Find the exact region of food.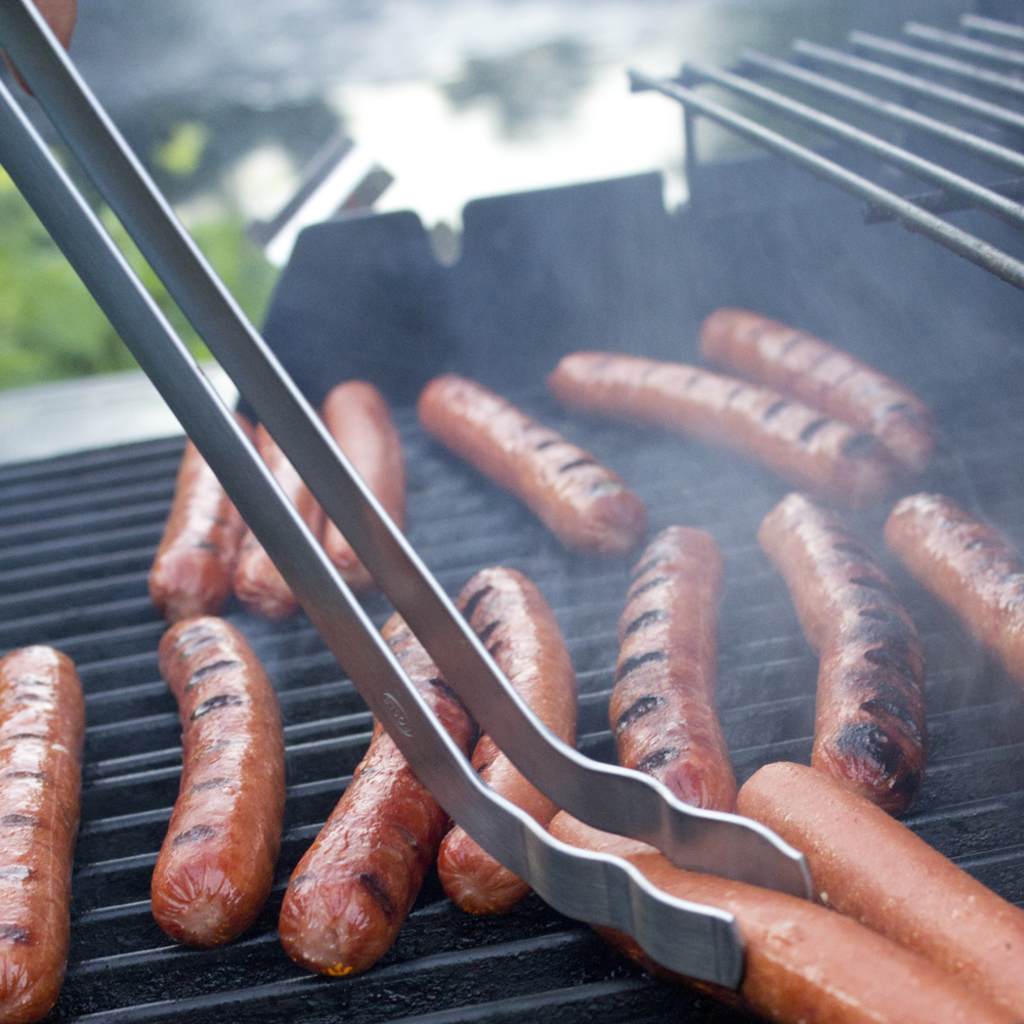
Exact region: (0,291,1023,1023).
